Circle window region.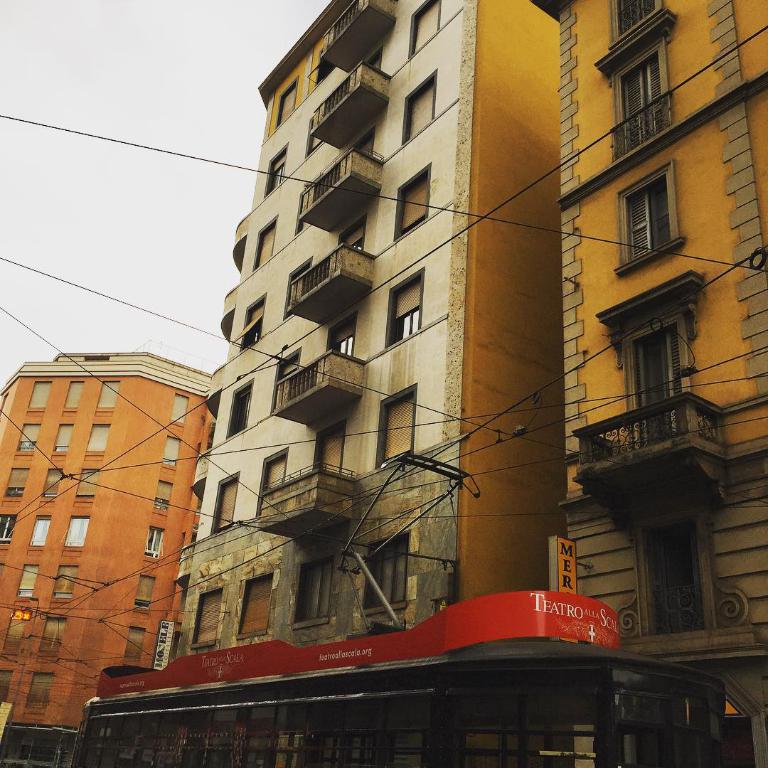
Region: BBox(189, 587, 228, 650).
